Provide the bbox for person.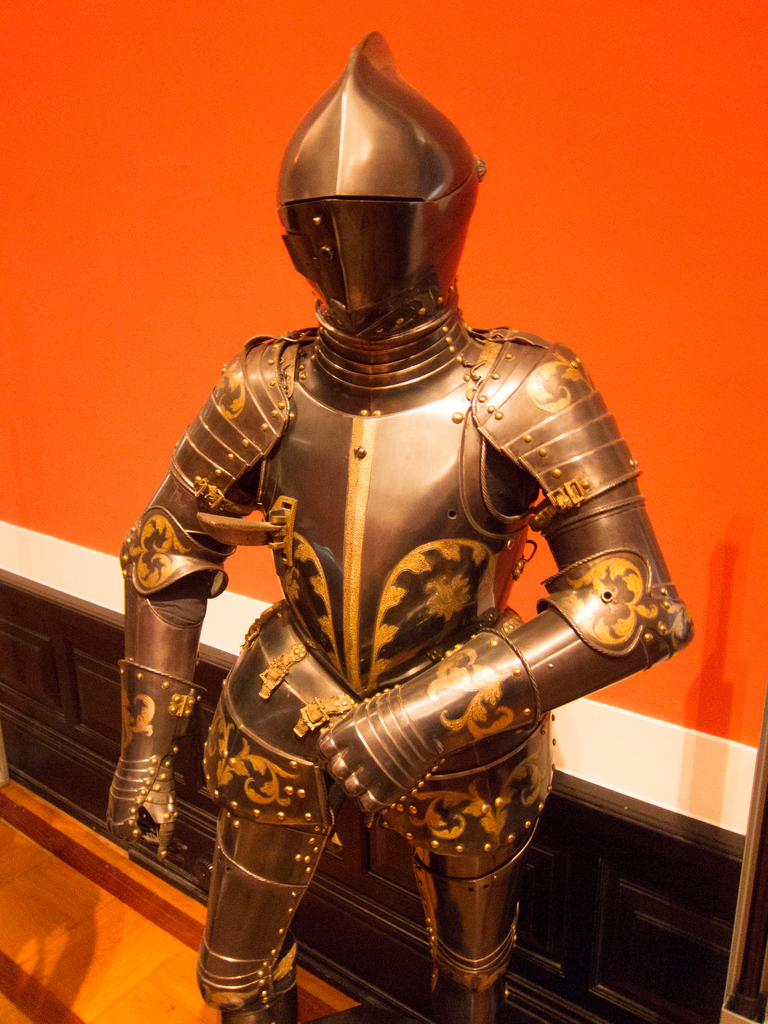
<region>156, 31, 701, 1023</region>.
